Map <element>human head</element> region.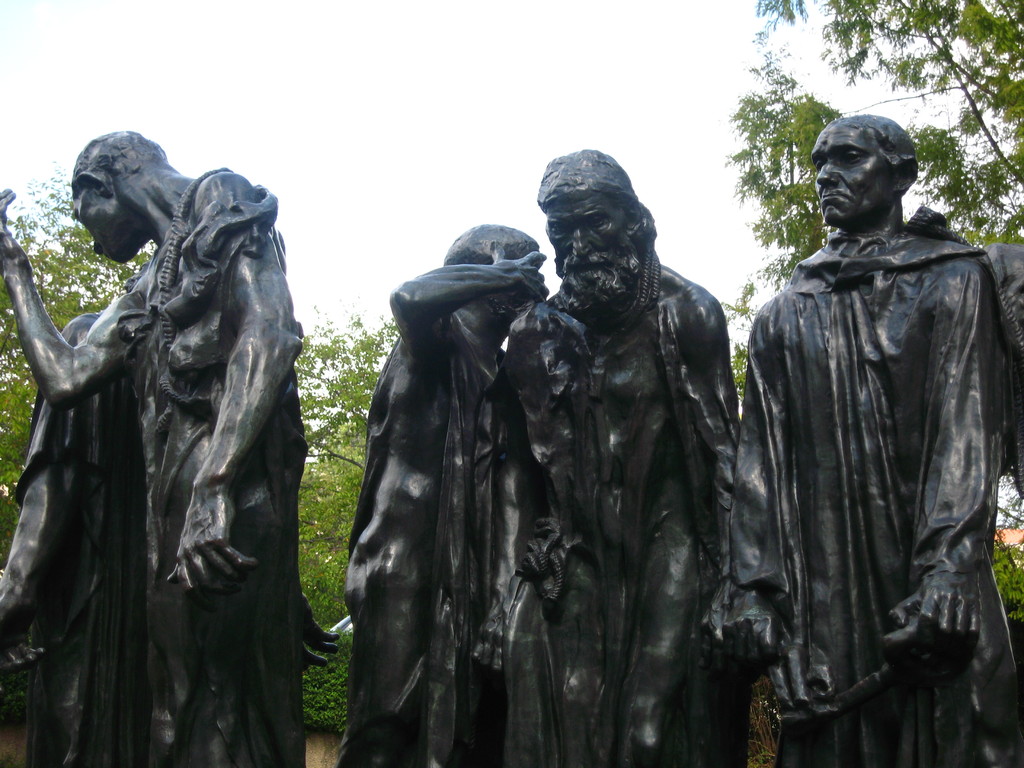
Mapped to <bbox>534, 147, 661, 320</bbox>.
